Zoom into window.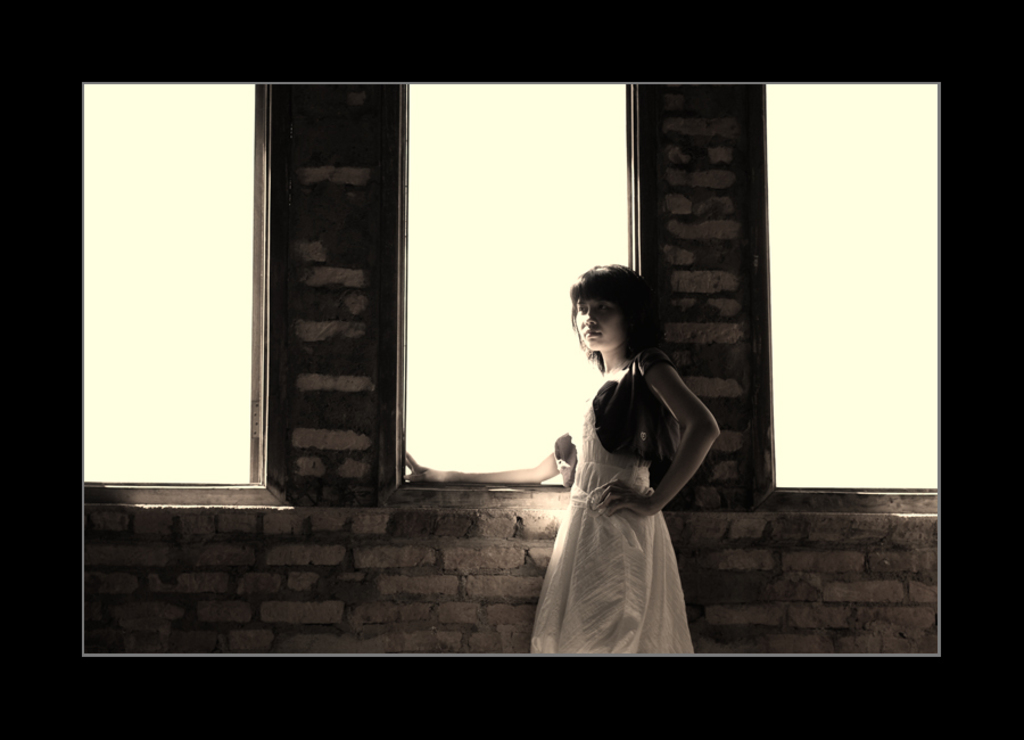
Zoom target: box(83, 87, 289, 507).
